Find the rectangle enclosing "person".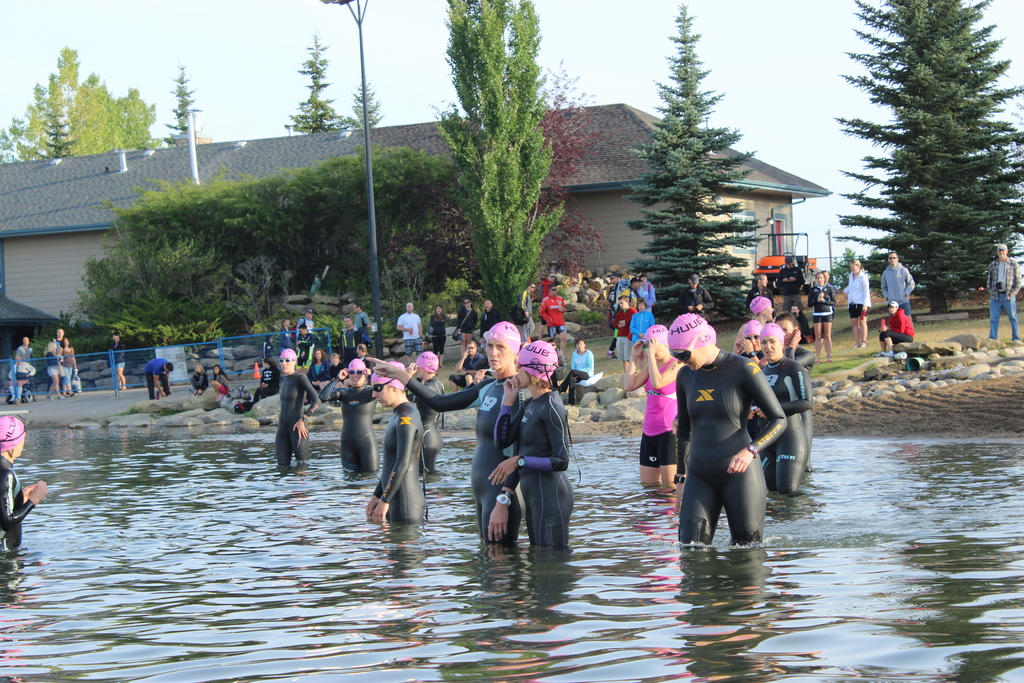
x1=771, y1=256, x2=807, y2=316.
